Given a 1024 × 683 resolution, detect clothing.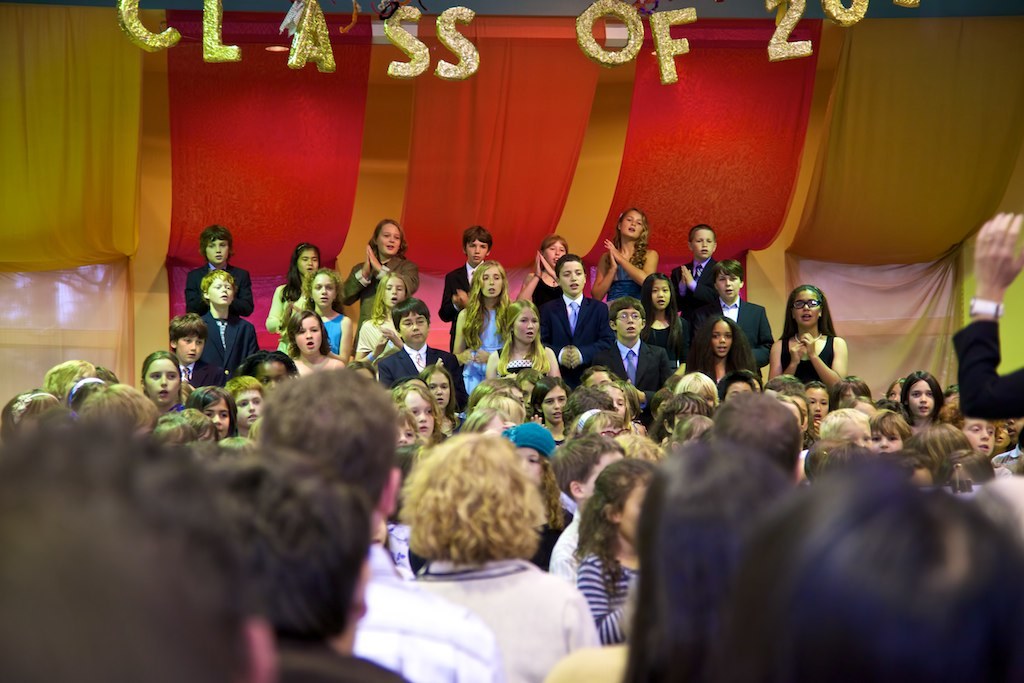
region(946, 316, 1023, 416).
